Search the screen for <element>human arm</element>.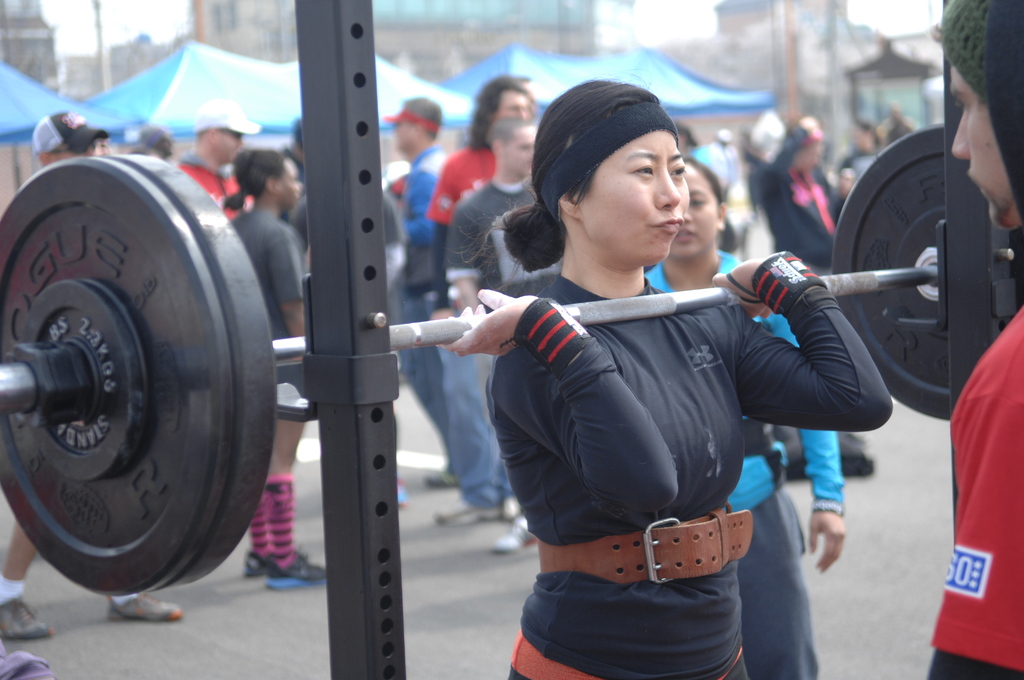
Found at 268, 210, 312, 339.
